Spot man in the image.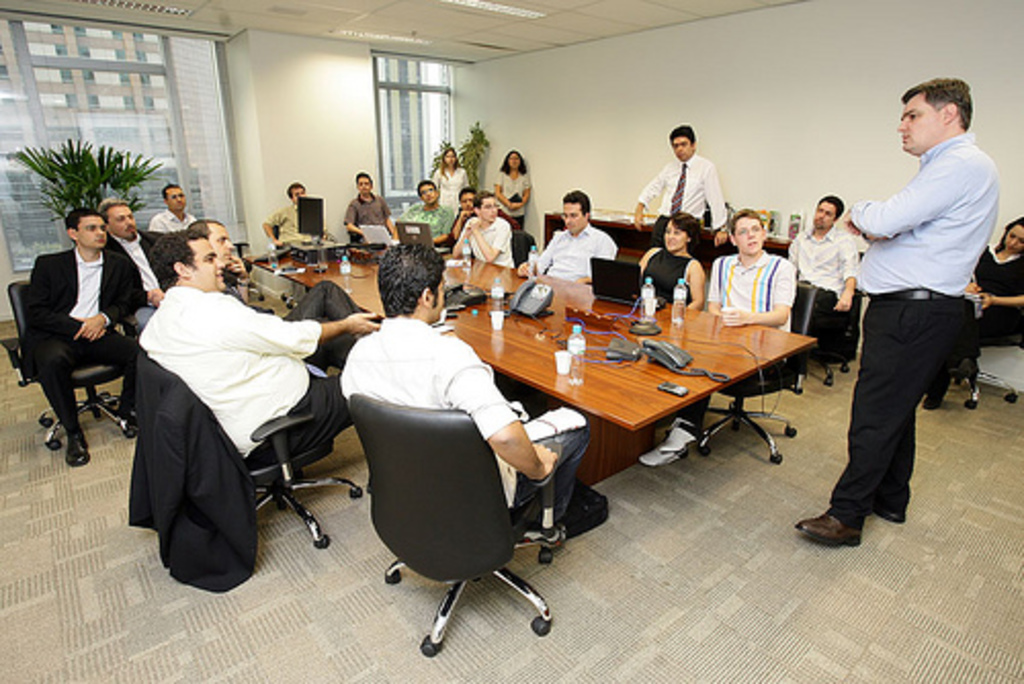
man found at 139/231/383/469.
